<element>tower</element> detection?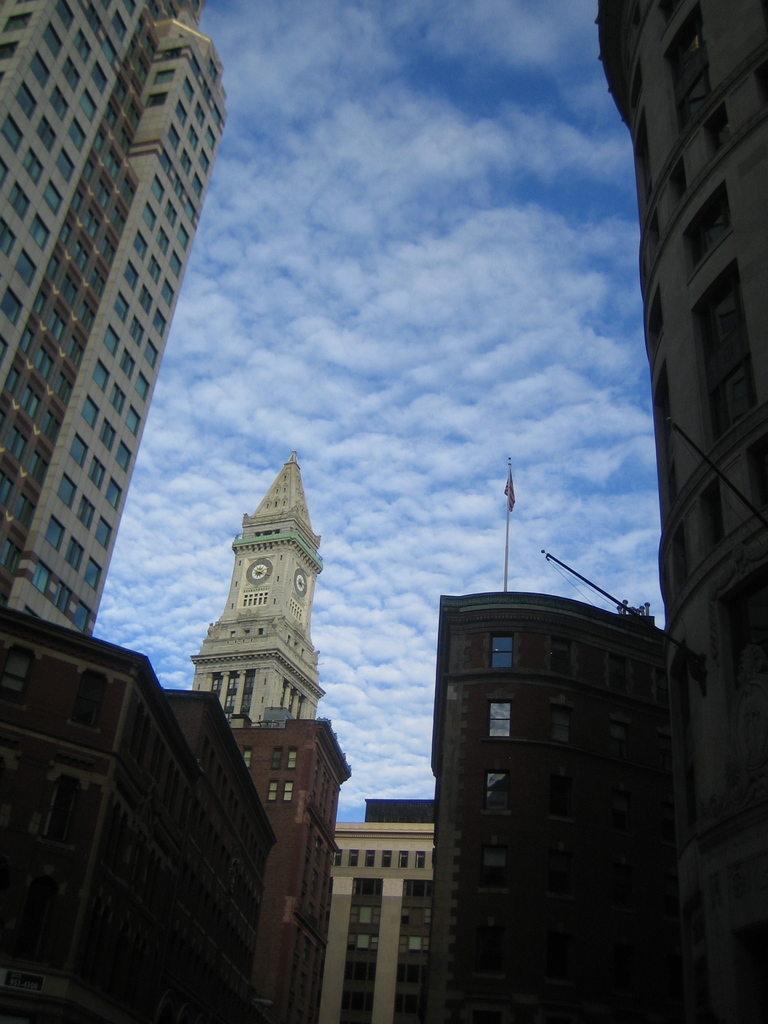
bbox=[0, 608, 276, 1023]
